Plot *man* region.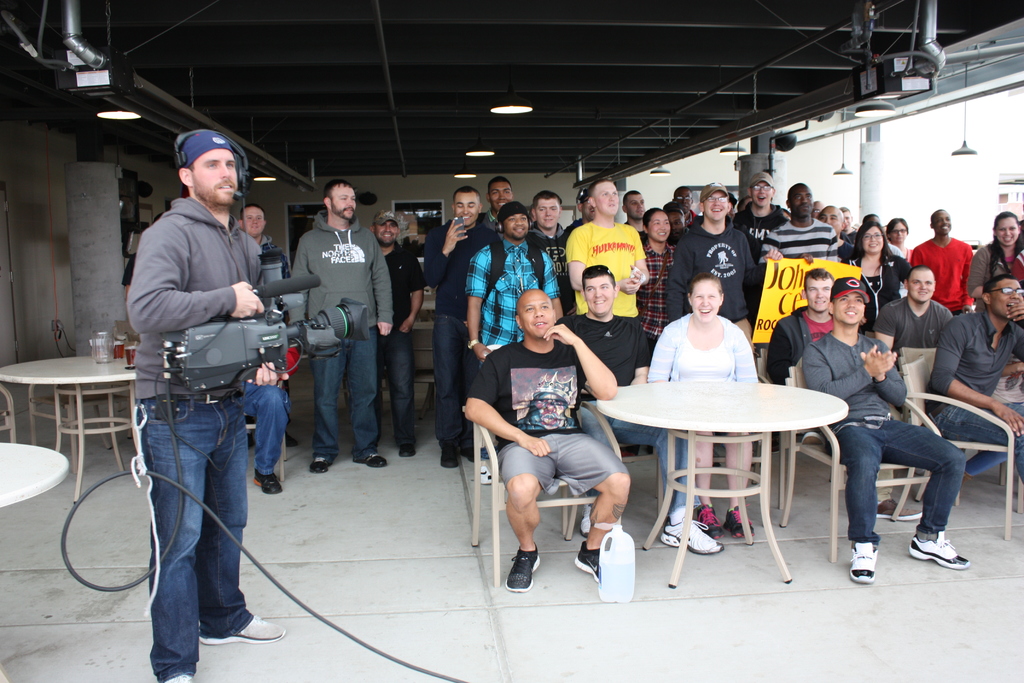
Plotted at Rect(768, 267, 835, 386).
